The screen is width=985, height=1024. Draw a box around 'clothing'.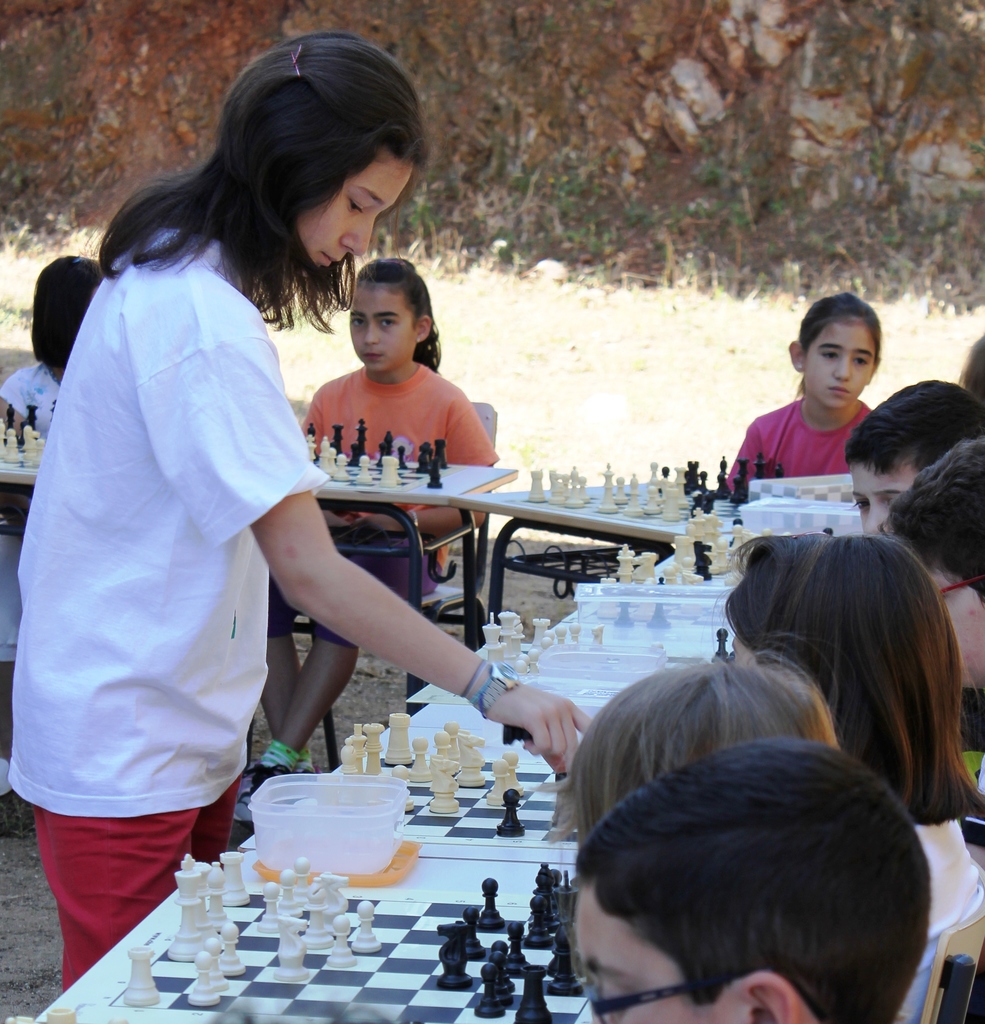
(left=256, top=351, right=503, bottom=655).
